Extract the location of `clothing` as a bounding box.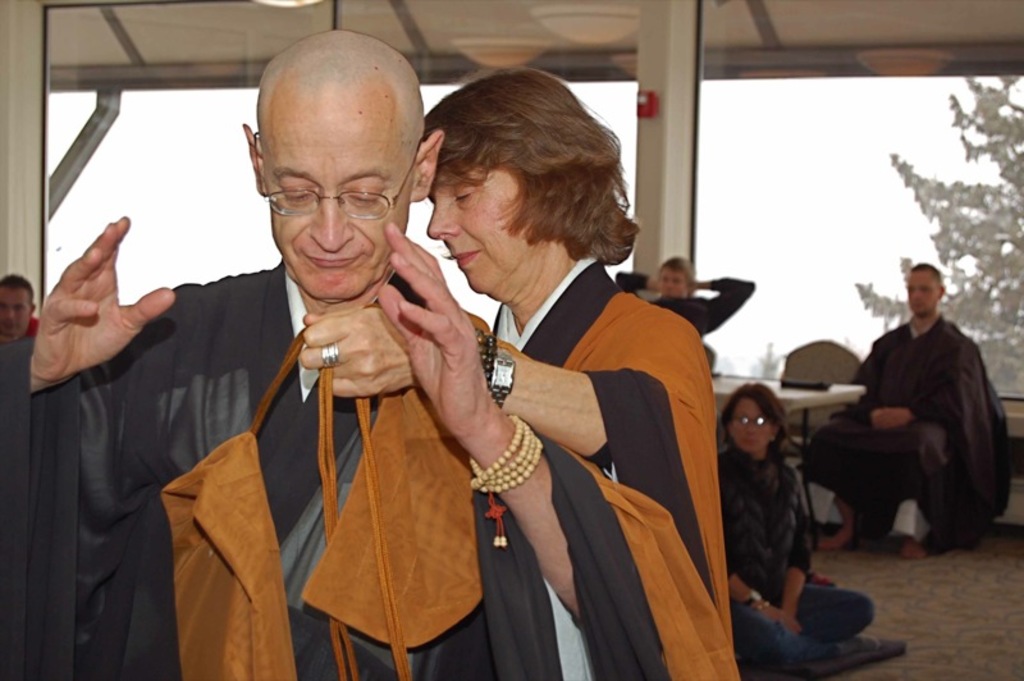
locate(0, 256, 735, 680).
